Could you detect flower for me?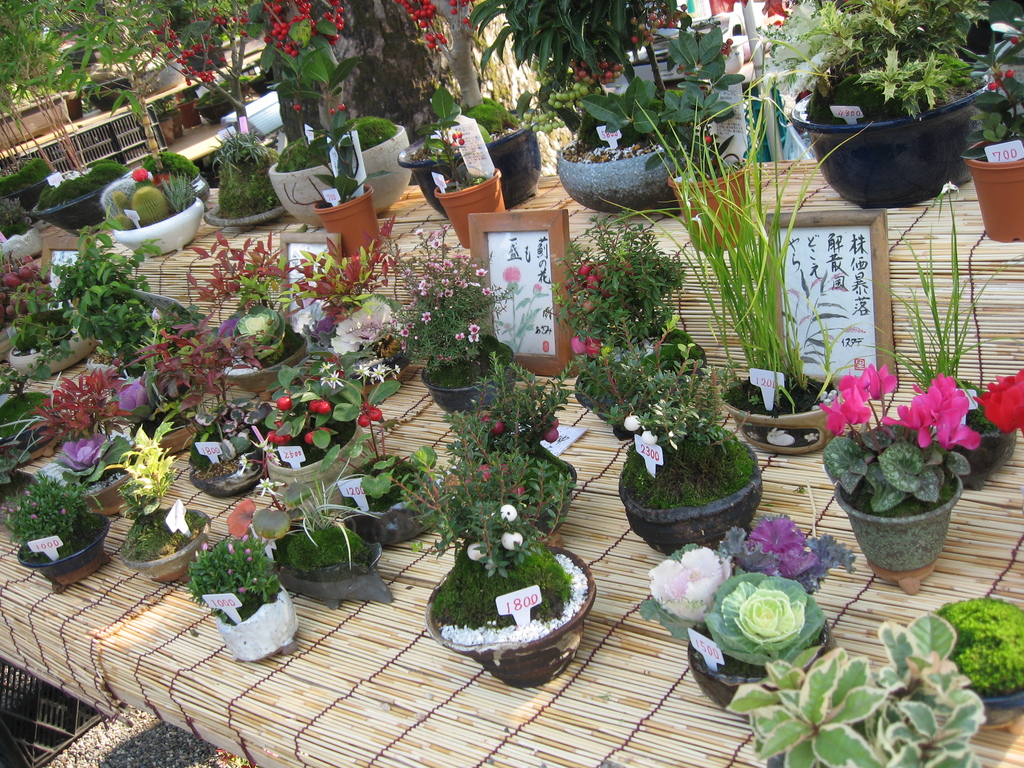
Detection result: bbox=(881, 367, 976, 447).
